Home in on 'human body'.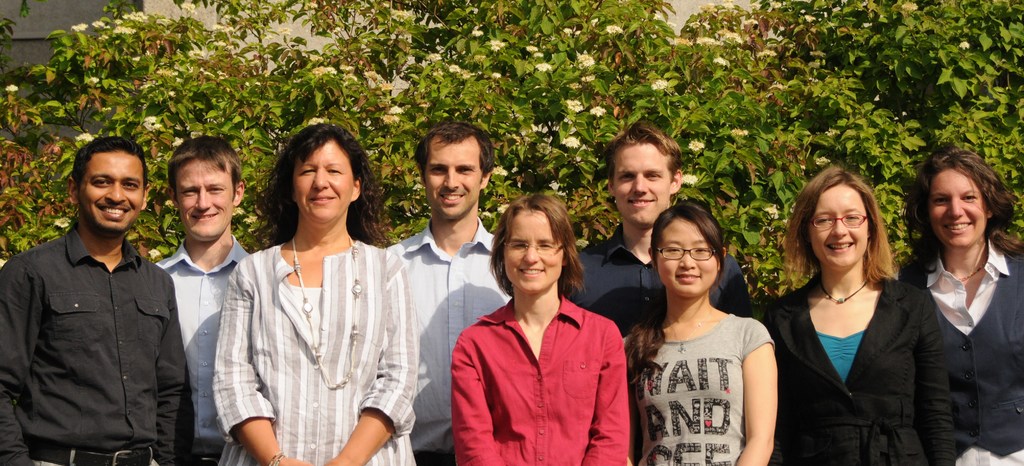
Homed in at {"left": 623, "top": 191, "right": 786, "bottom": 465}.
